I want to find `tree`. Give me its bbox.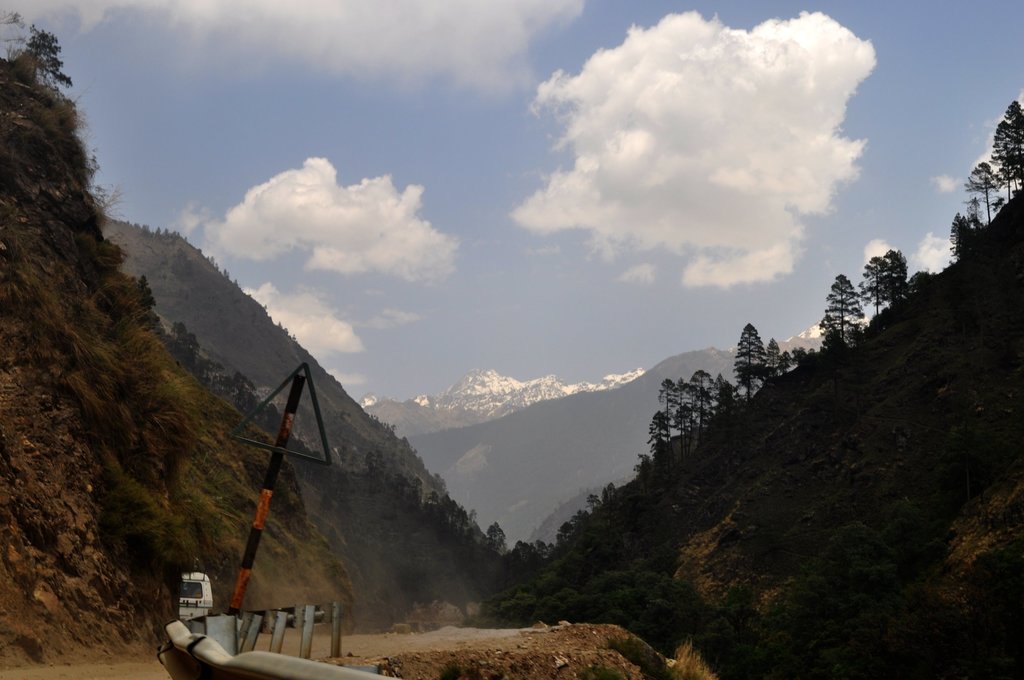
[x1=11, y1=24, x2=68, y2=96].
